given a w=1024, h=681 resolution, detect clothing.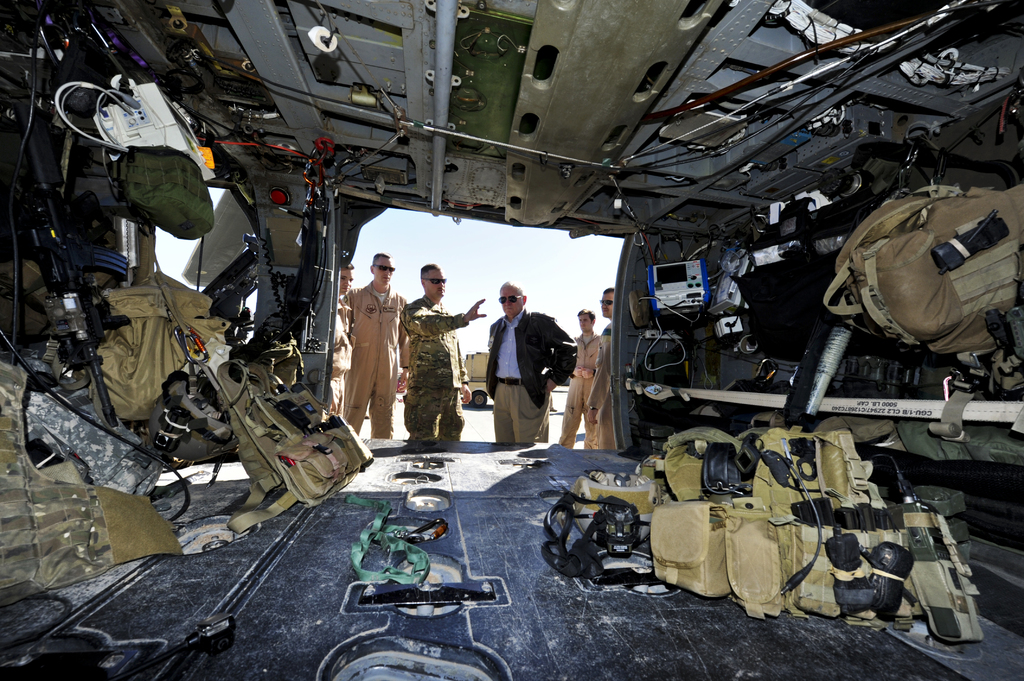
locate(478, 306, 578, 442).
